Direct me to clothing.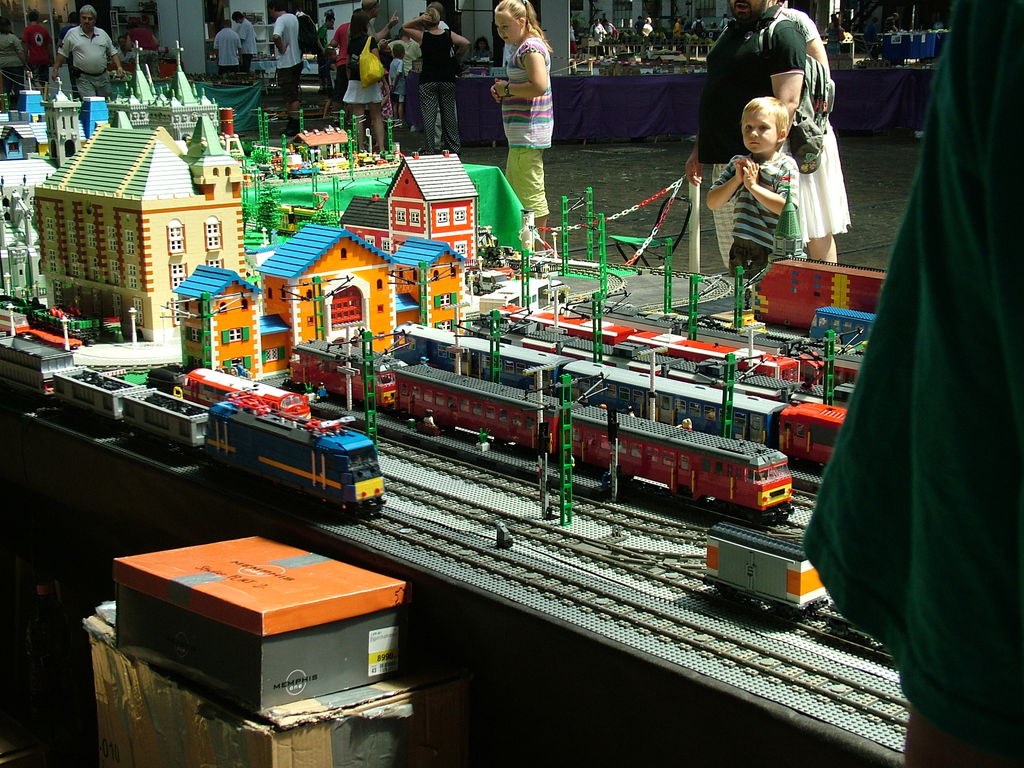
Direction: x1=0 y1=31 x2=24 y2=66.
